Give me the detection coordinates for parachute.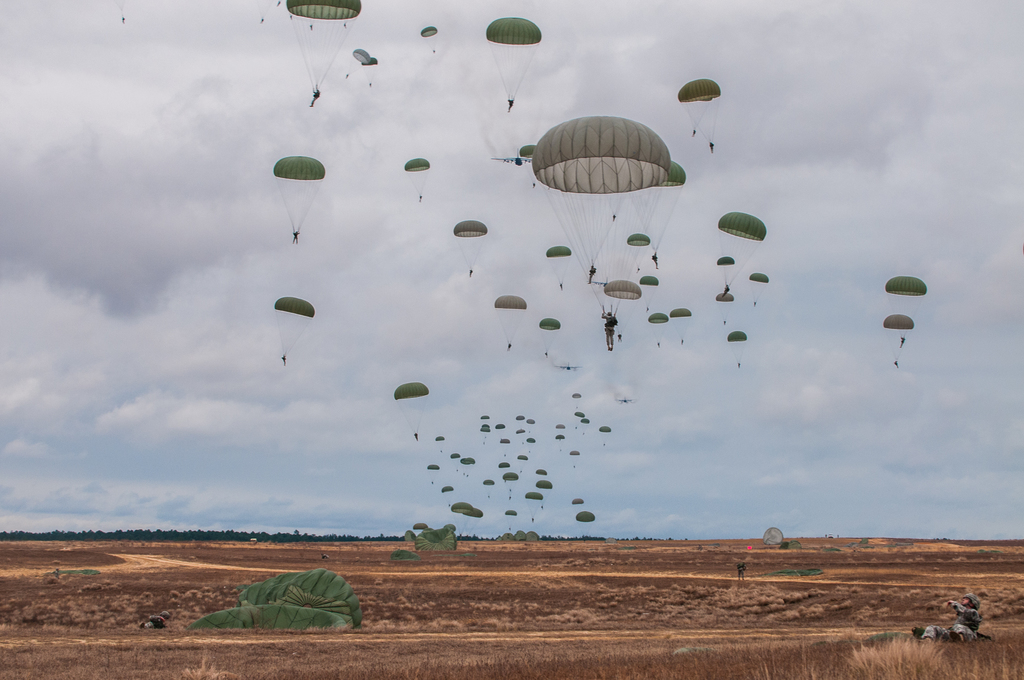
531/118/670/304.
